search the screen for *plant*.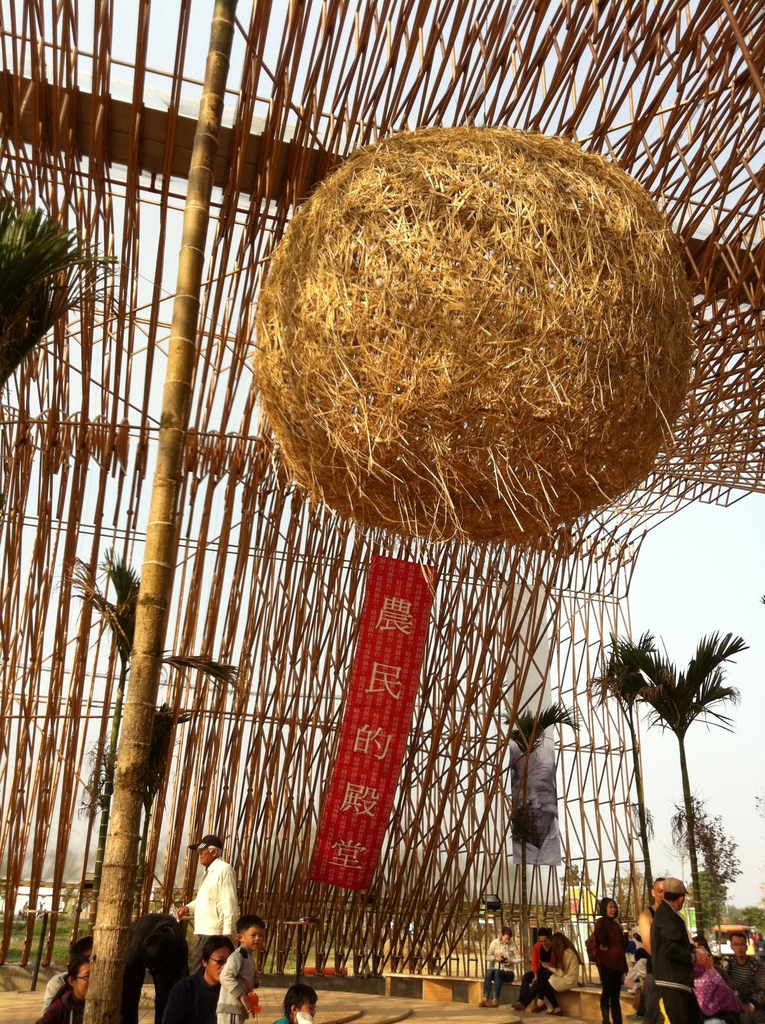
Found at <box>587,627,660,908</box>.
